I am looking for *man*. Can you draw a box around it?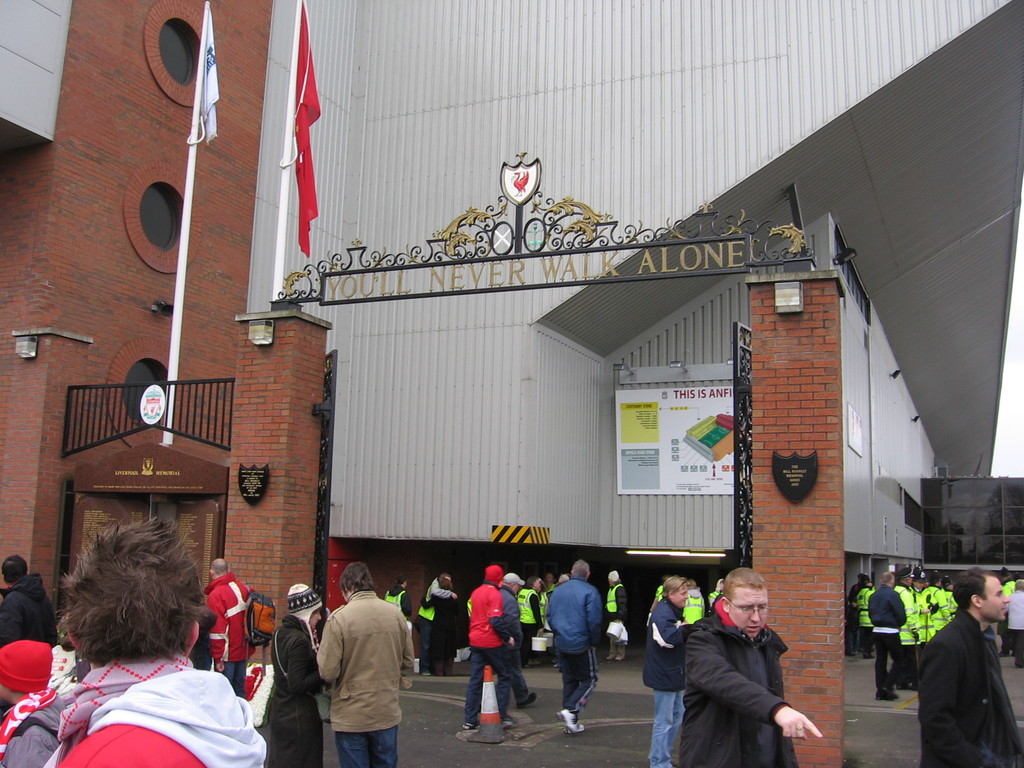
Sure, the bounding box is 0,554,58,647.
